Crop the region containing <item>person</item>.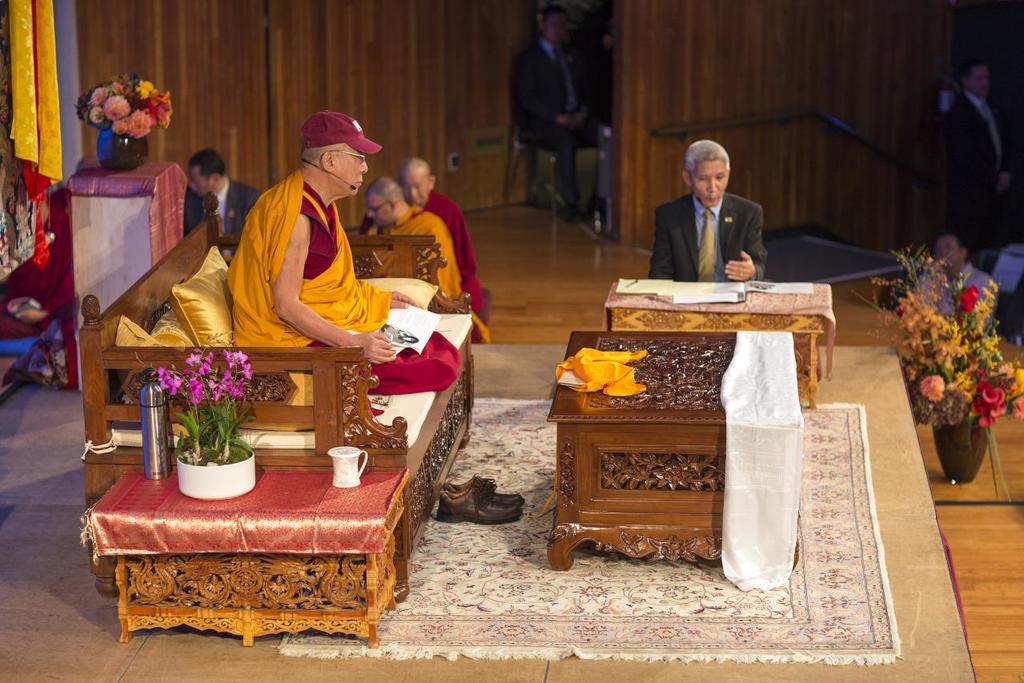
Crop region: [x1=646, y1=139, x2=779, y2=291].
